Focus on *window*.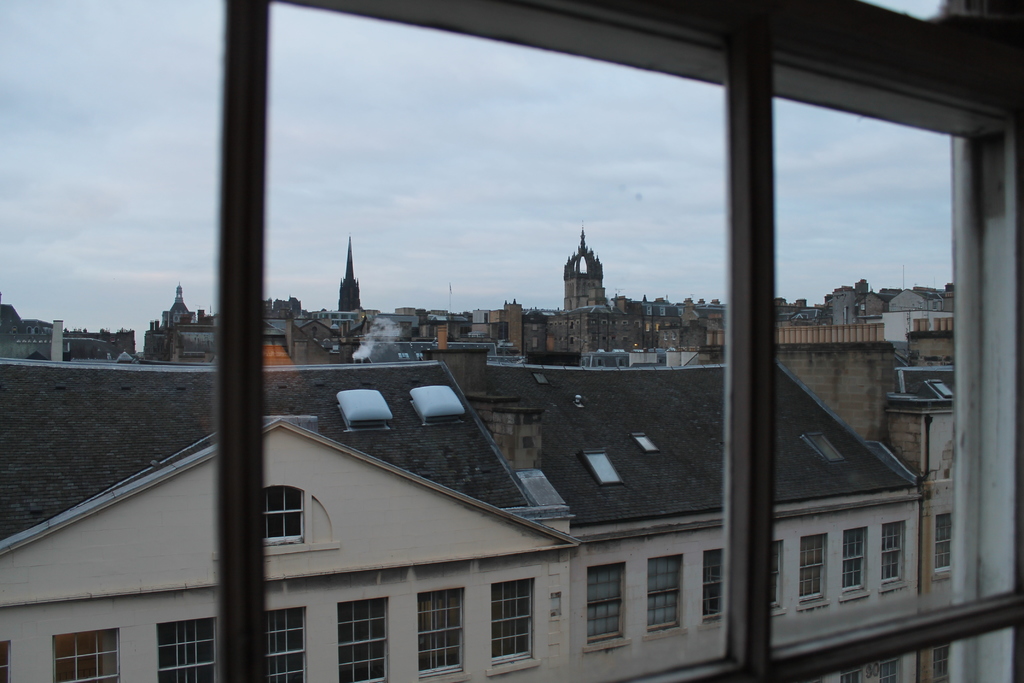
Focused at l=876, t=518, r=908, b=585.
